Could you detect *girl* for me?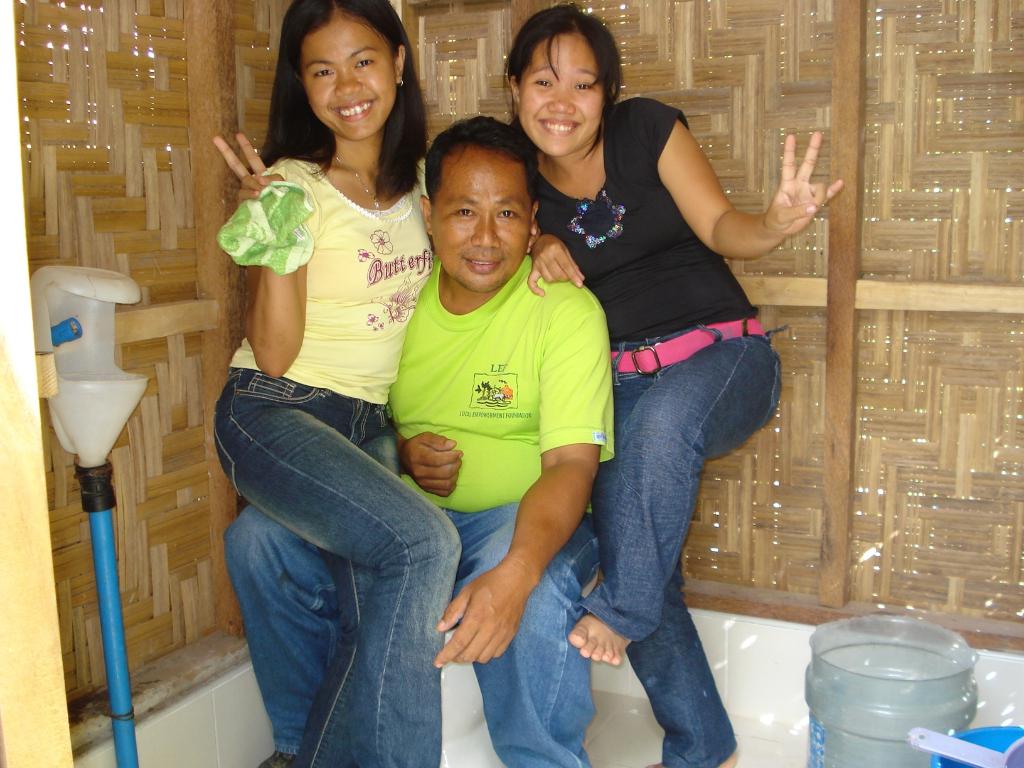
Detection result: (495,0,844,767).
